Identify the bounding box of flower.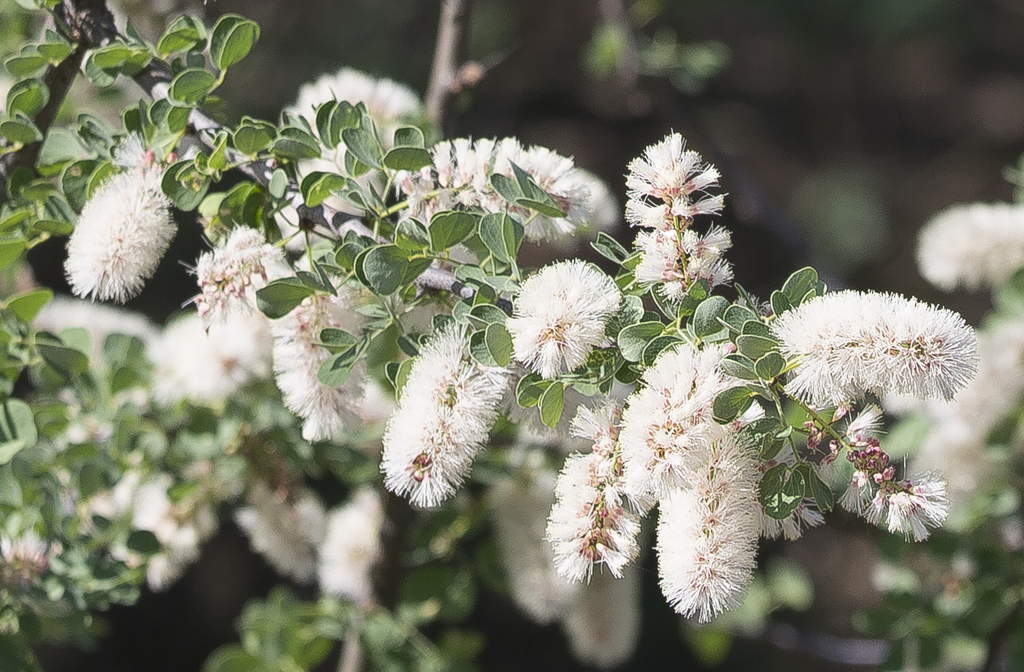
detection(371, 324, 514, 510).
